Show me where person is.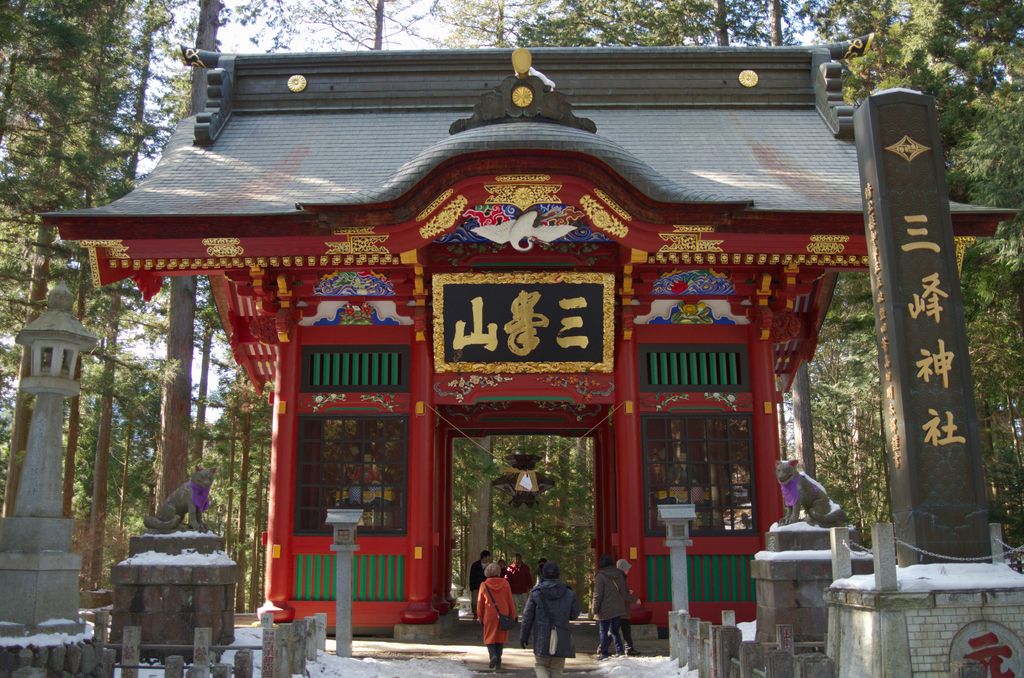
person is at l=467, t=557, r=512, b=662.
